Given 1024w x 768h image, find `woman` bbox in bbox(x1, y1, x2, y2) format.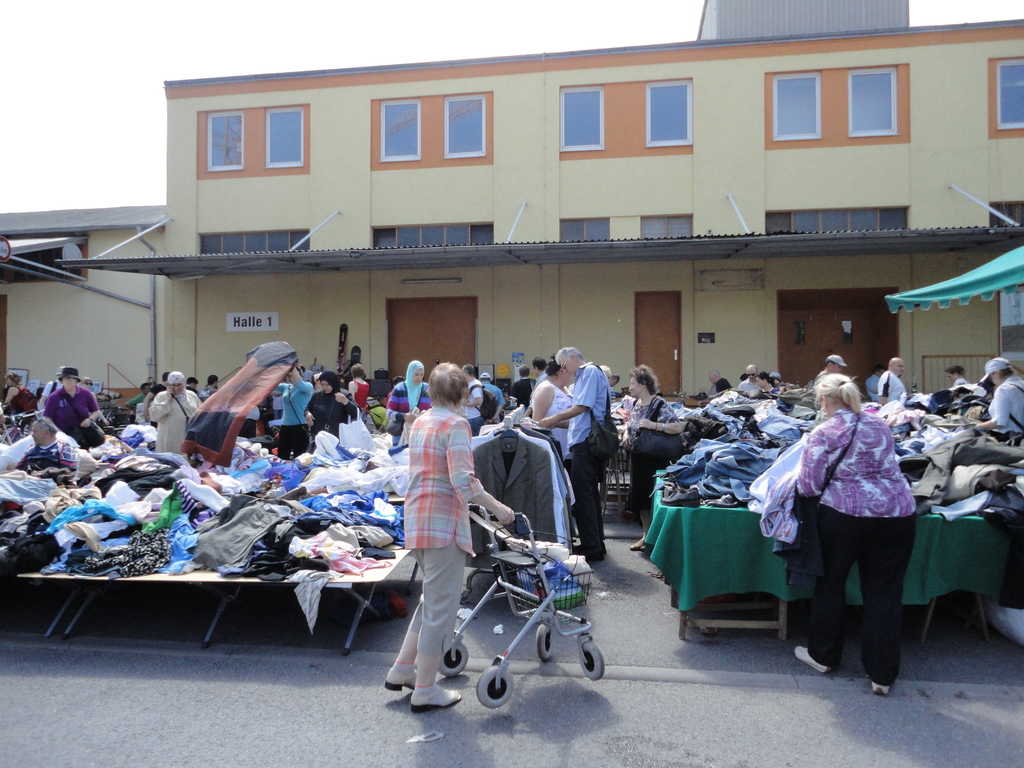
bbox(756, 371, 776, 395).
